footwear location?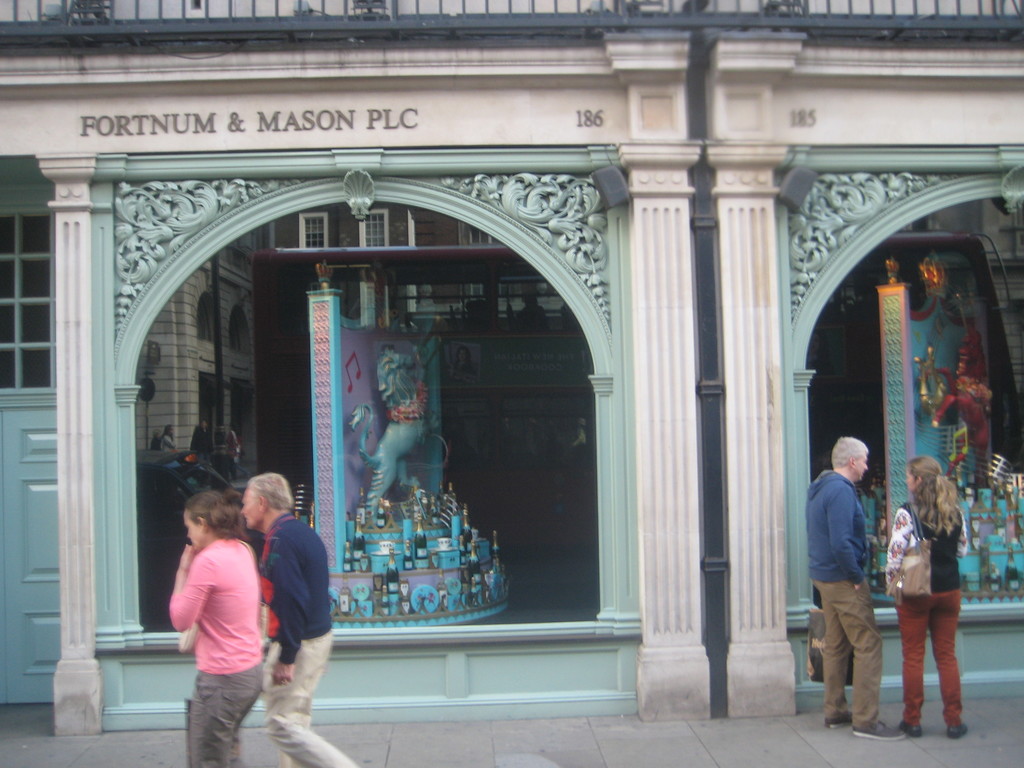
left=895, top=719, right=925, bottom=743
